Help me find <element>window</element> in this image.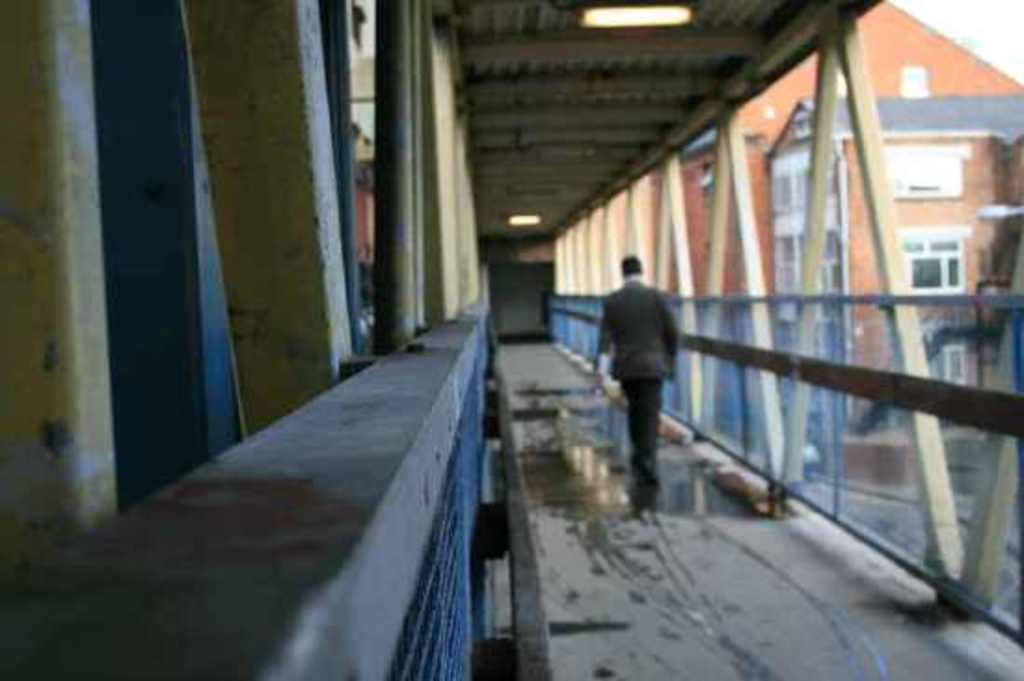
Found it: detection(776, 231, 797, 294).
